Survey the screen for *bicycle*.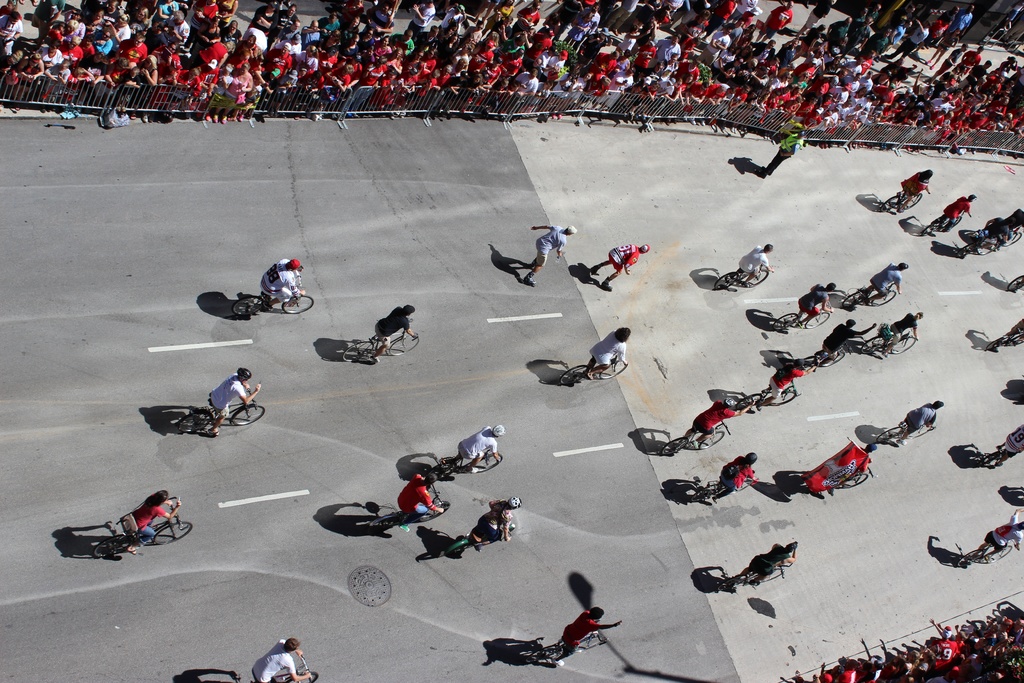
Survey found: [691, 473, 756, 506].
